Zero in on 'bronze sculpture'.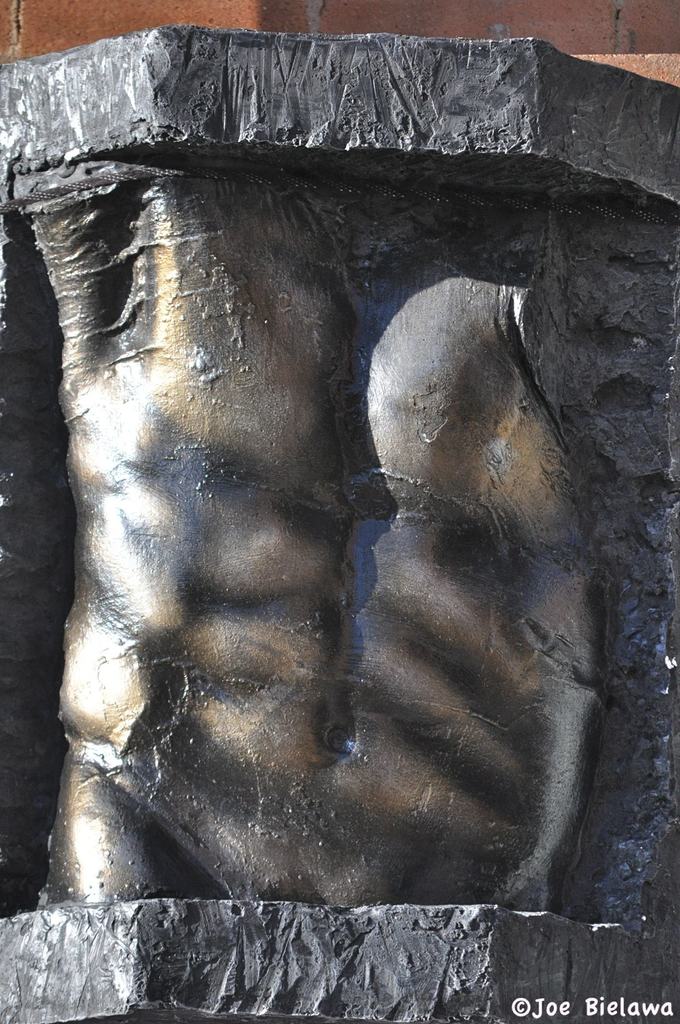
Zeroed in: bbox(0, 29, 679, 1023).
